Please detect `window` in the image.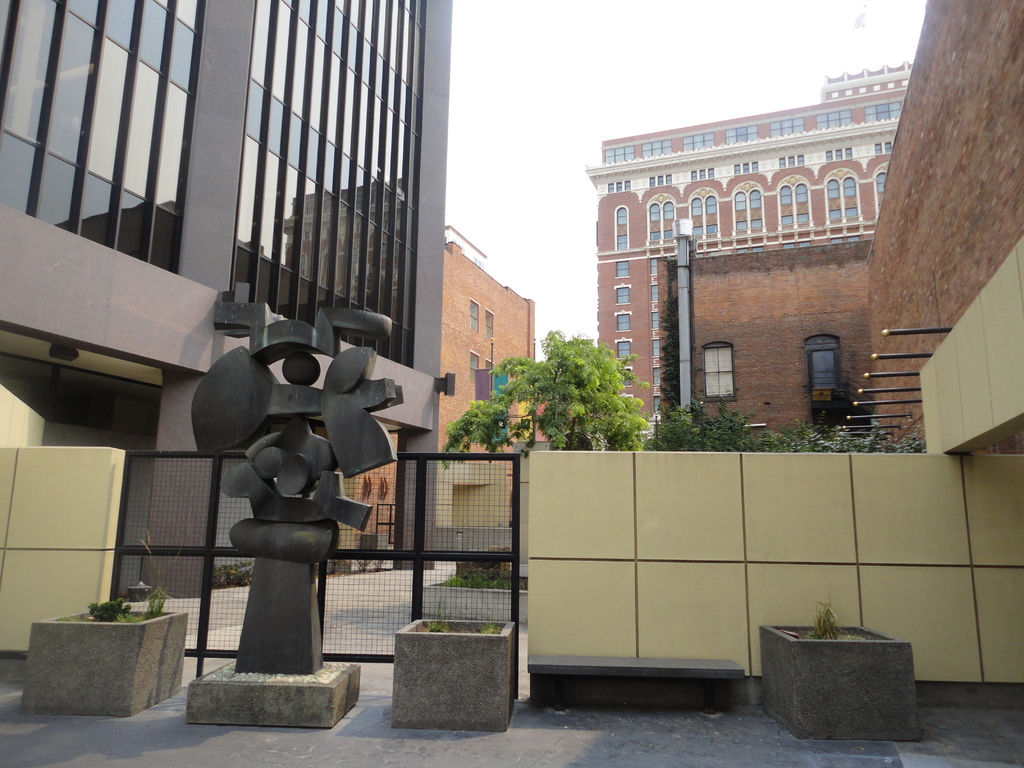
crop(469, 349, 481, 382).
